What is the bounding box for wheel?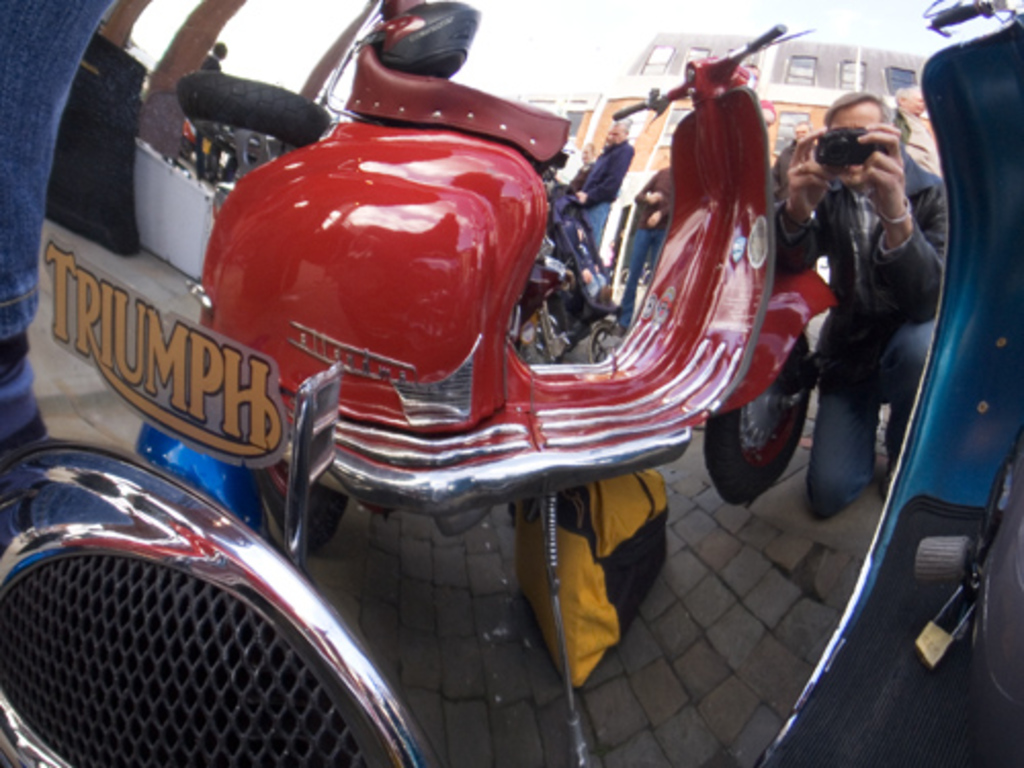
box(737, 387, 823, 479).
